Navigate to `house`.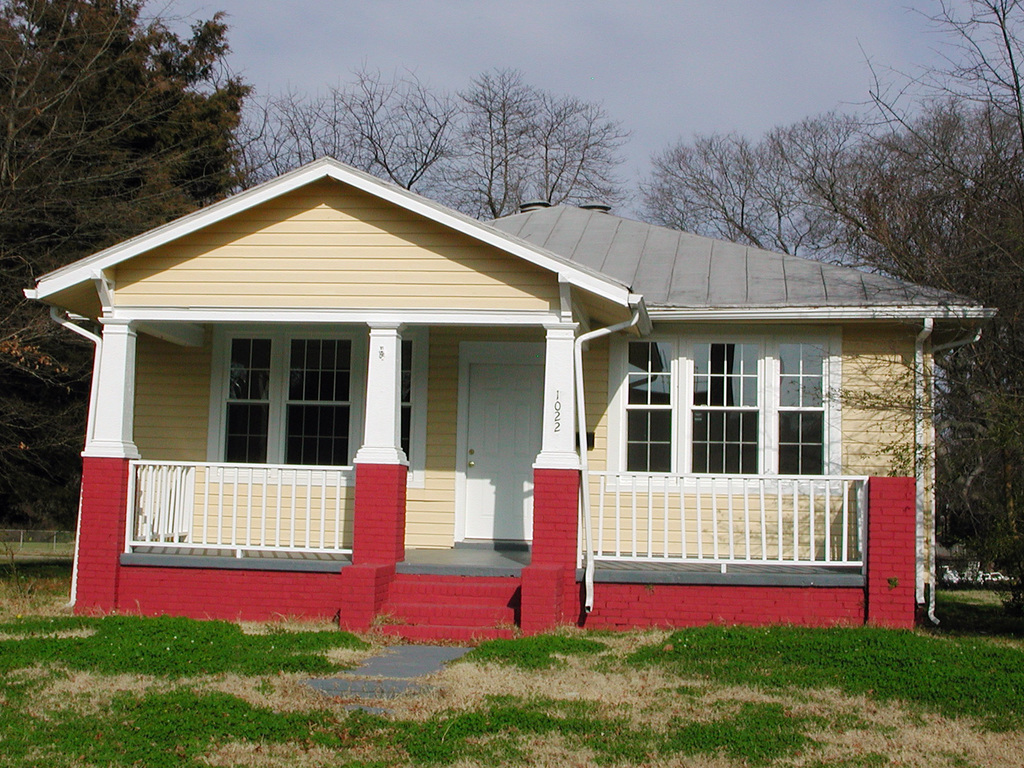
Navigation target: bbox(22, 151, 996, 638).
